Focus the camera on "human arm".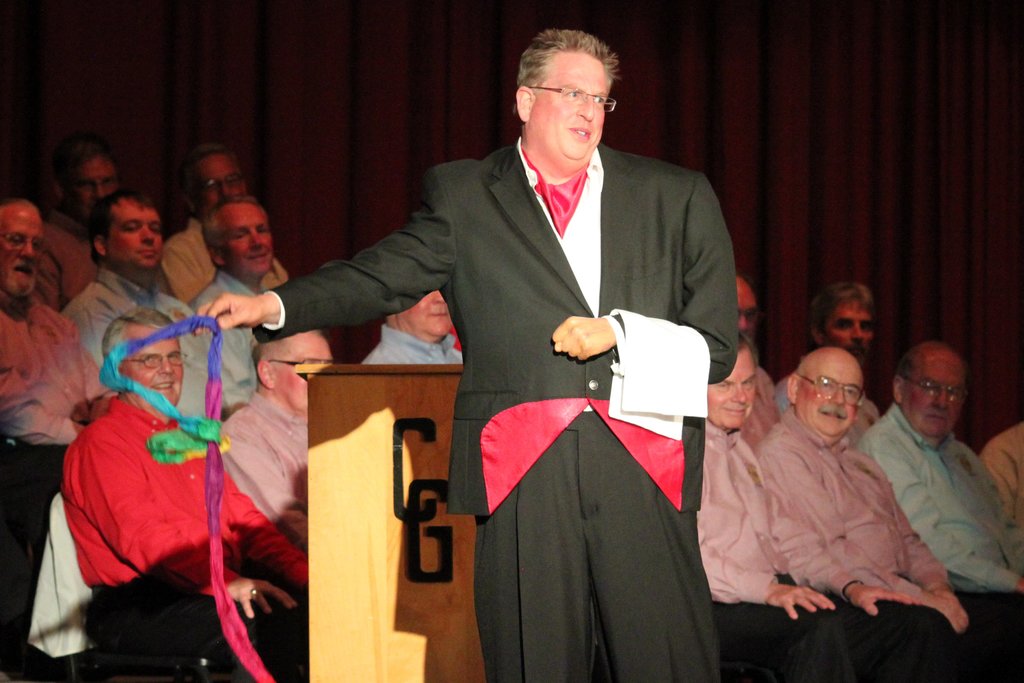
Focus region: box(186, 165, 449, 332).
